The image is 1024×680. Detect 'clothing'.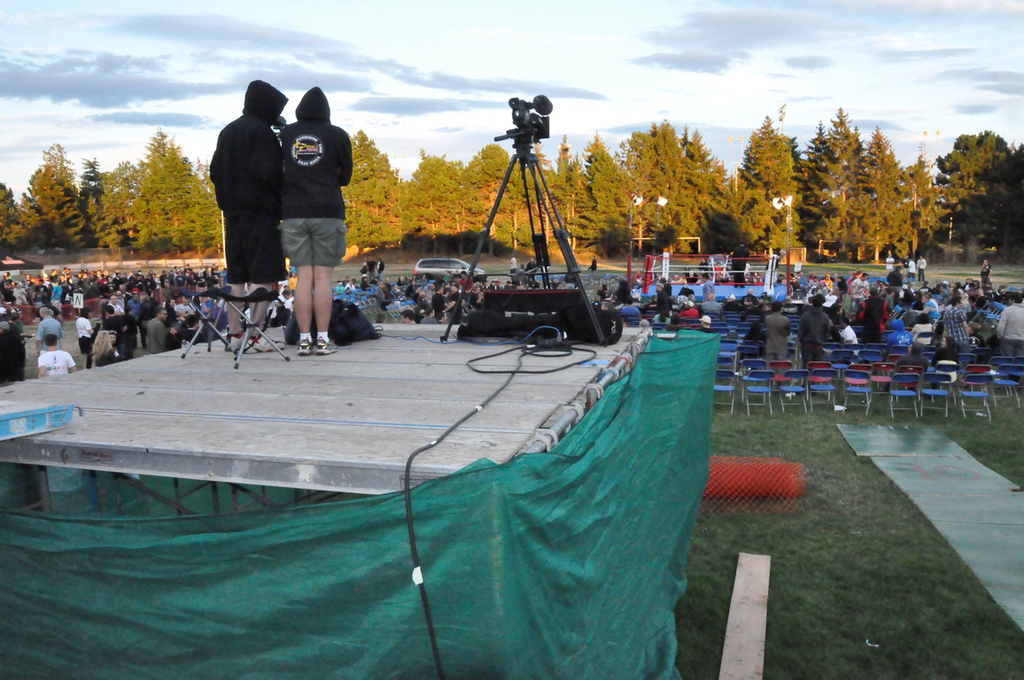
Detection: bbox=[919, 302, 944, 320].
